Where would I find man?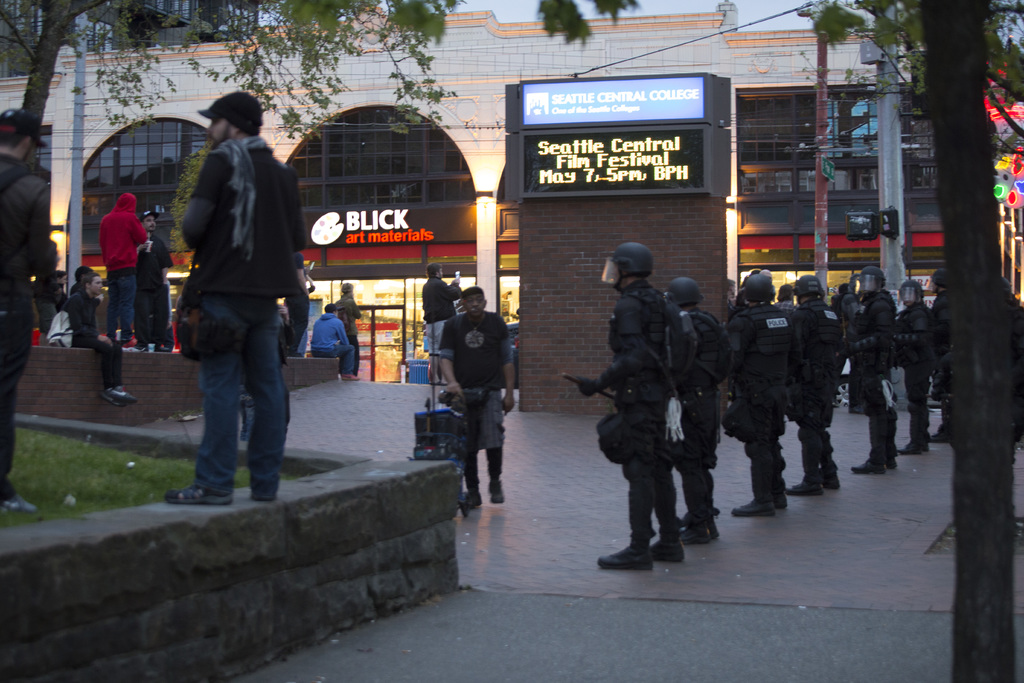
At <region>158, 88, 310, 522</region>.
